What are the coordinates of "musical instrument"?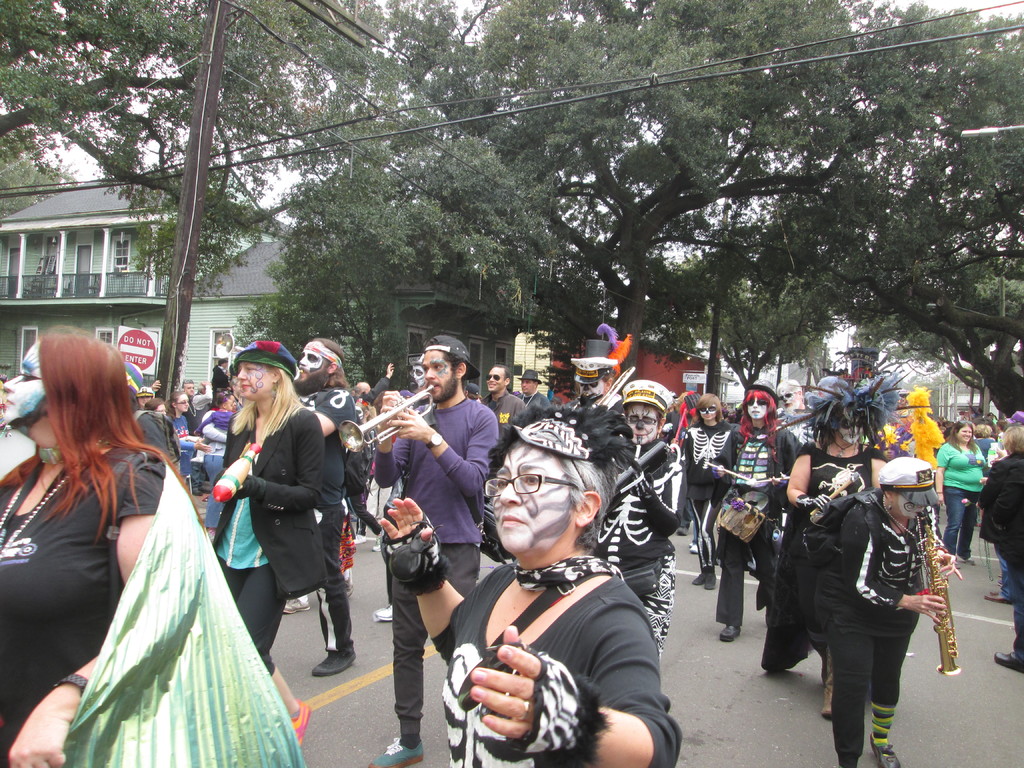
rect(910, 508, 963, 679).
